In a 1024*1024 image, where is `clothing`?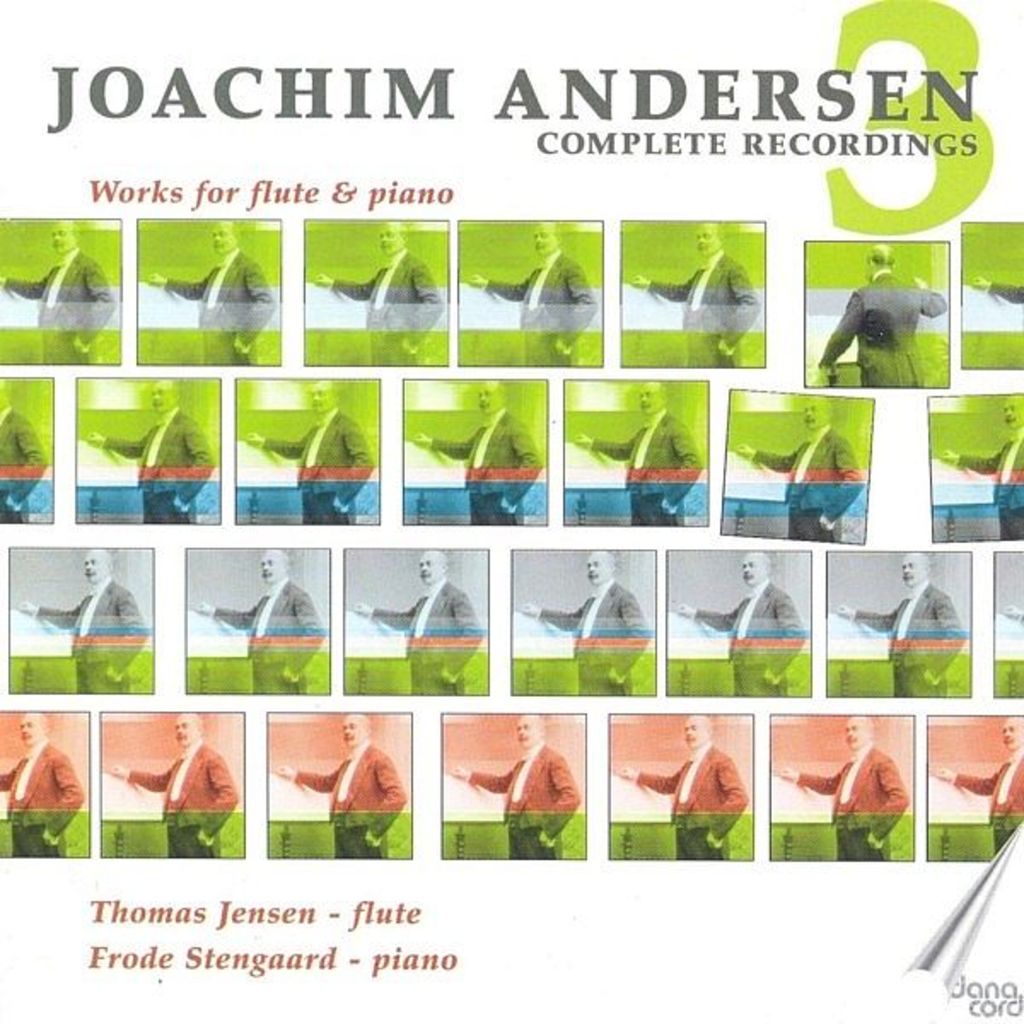
<region>166, 246, 276, 364</region>.
